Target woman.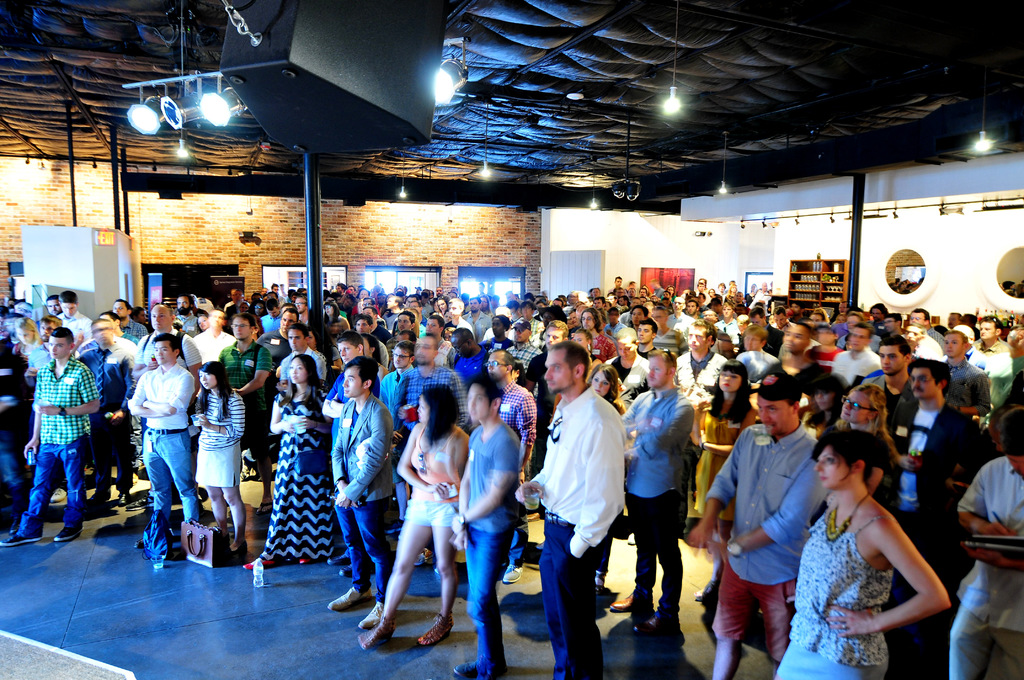
Target region: 739:419:954:672.
